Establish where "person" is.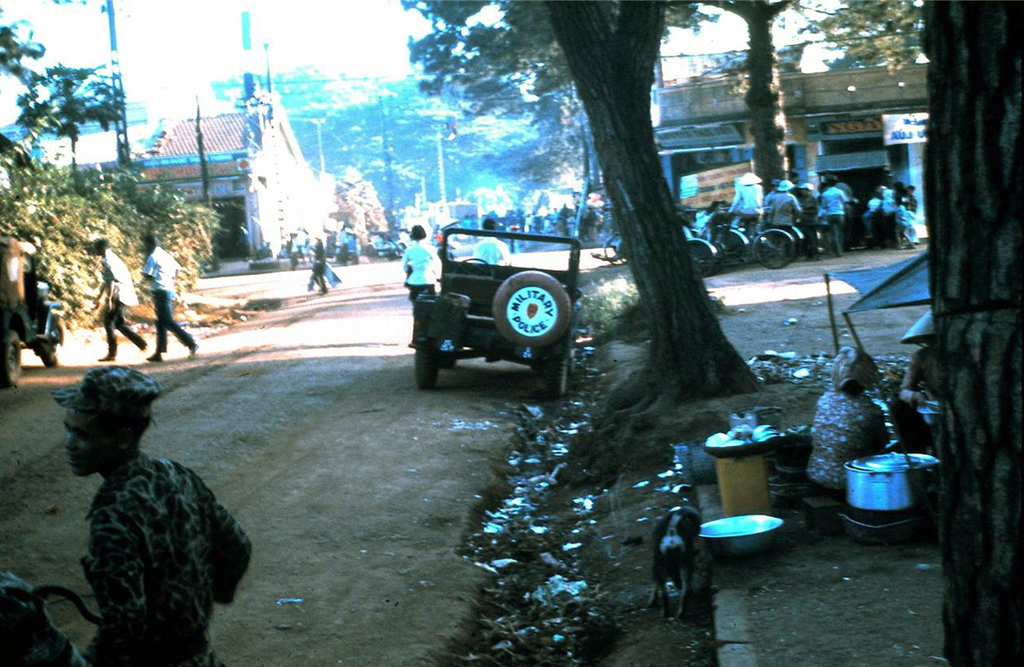
Established at pyautogui.locateOnScreen(473, 217, 512, 259).
